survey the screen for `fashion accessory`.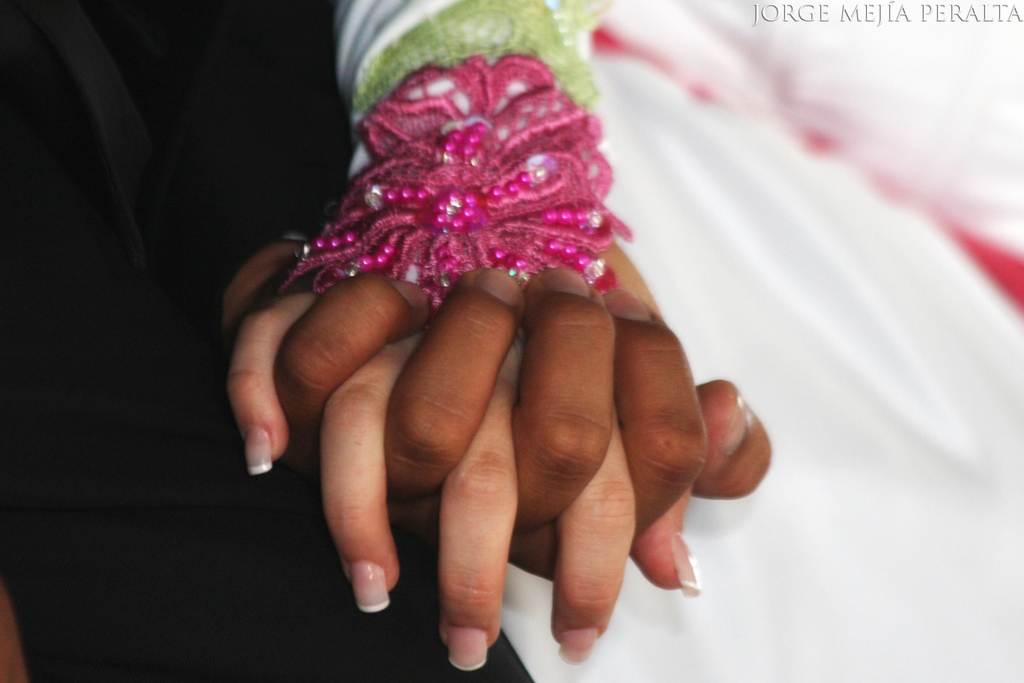
Survey found: crop(277, 50, 635, 302).
